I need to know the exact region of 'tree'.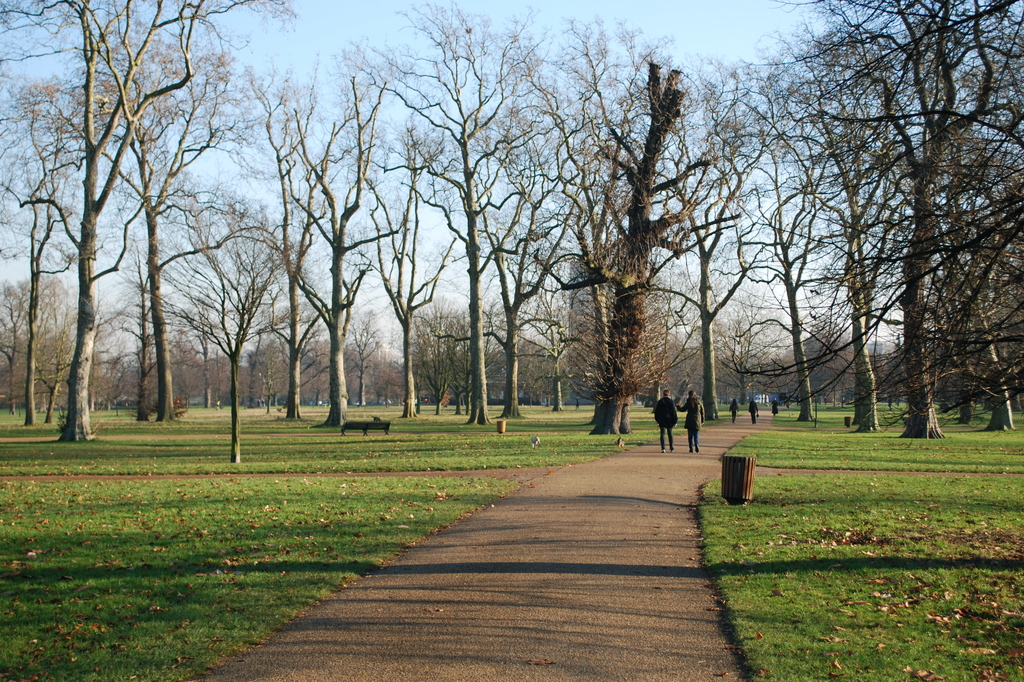
Region: locate(58, 27, 260, 416).
